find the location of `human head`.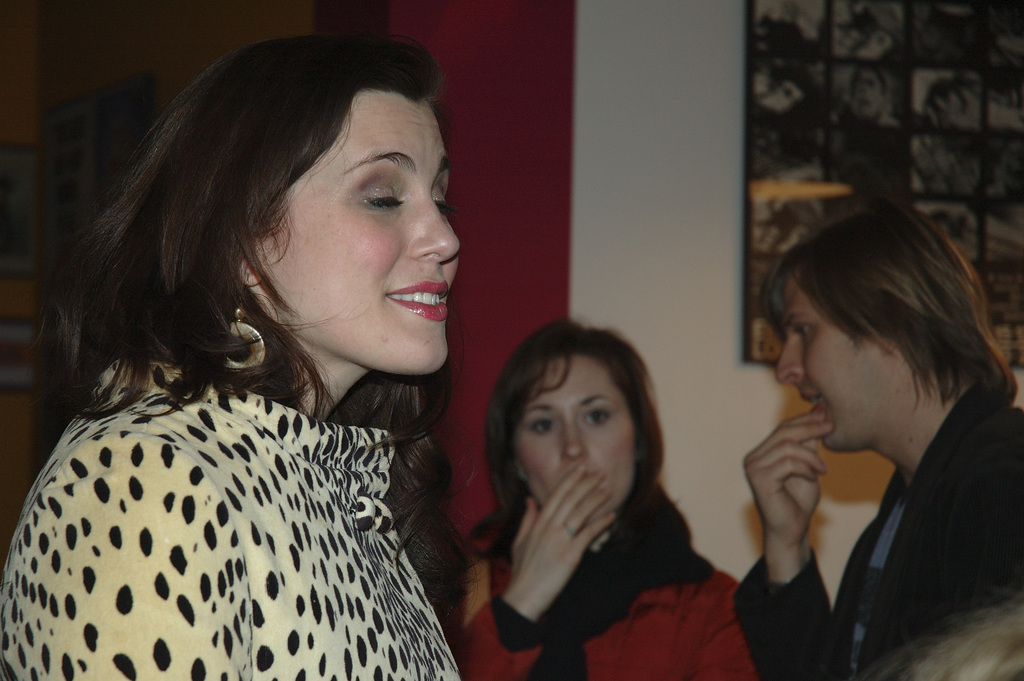
Location: 483:319:649:521.
